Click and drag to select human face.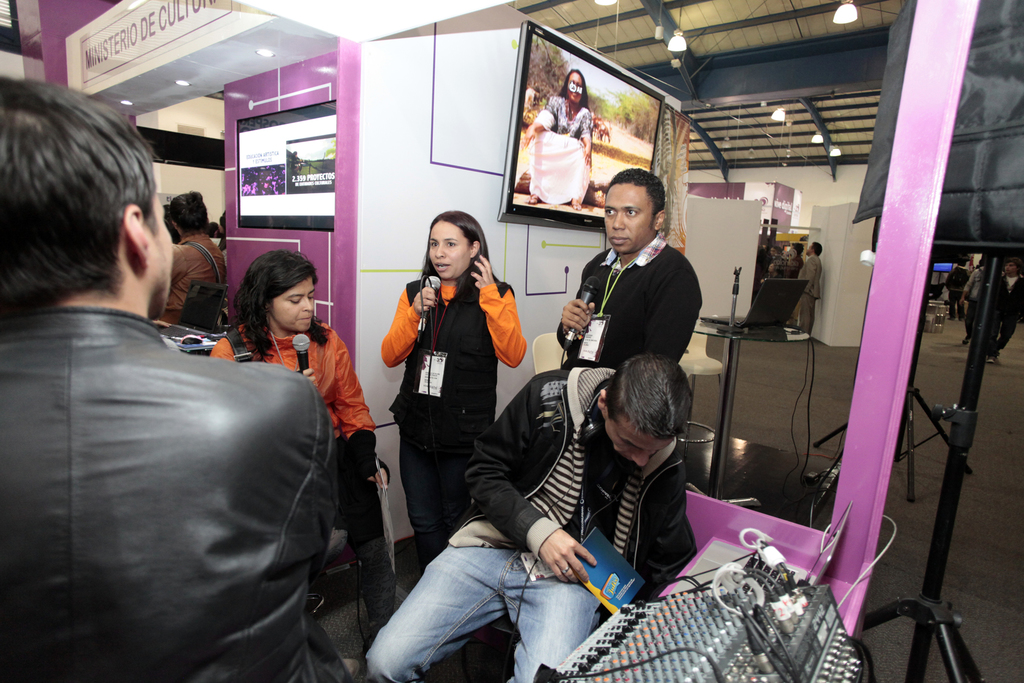
Selection: region(428, 222, 468, 278).
